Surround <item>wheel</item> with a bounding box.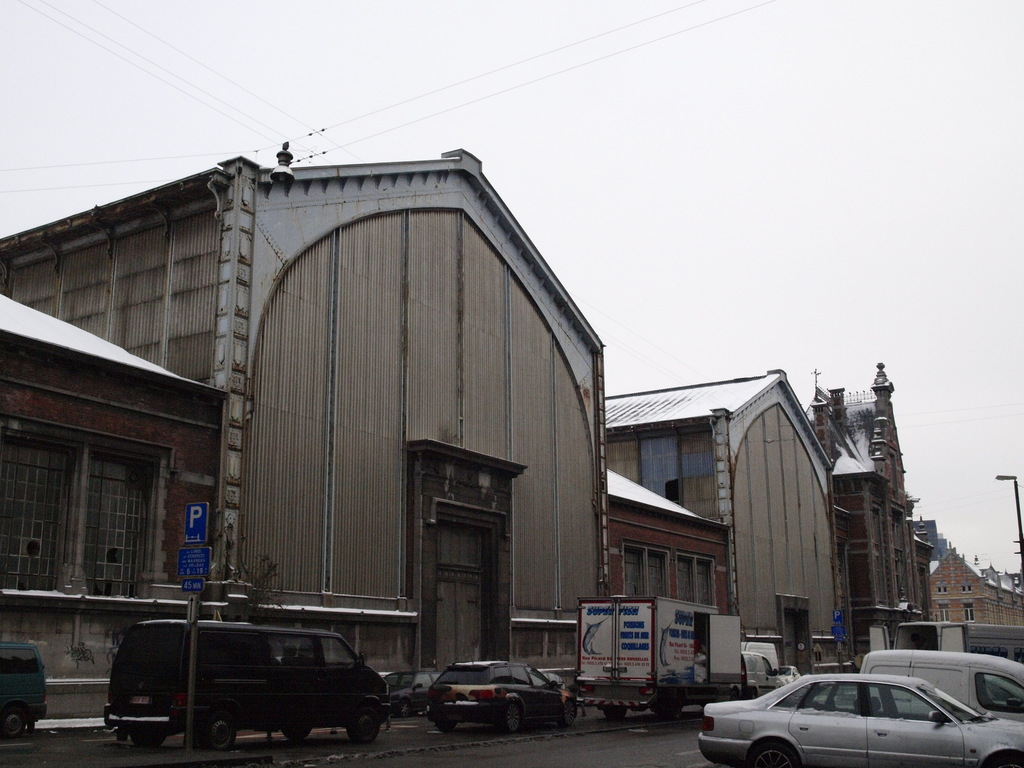
(x1=501, y1=700, x2=536, y2=737).
